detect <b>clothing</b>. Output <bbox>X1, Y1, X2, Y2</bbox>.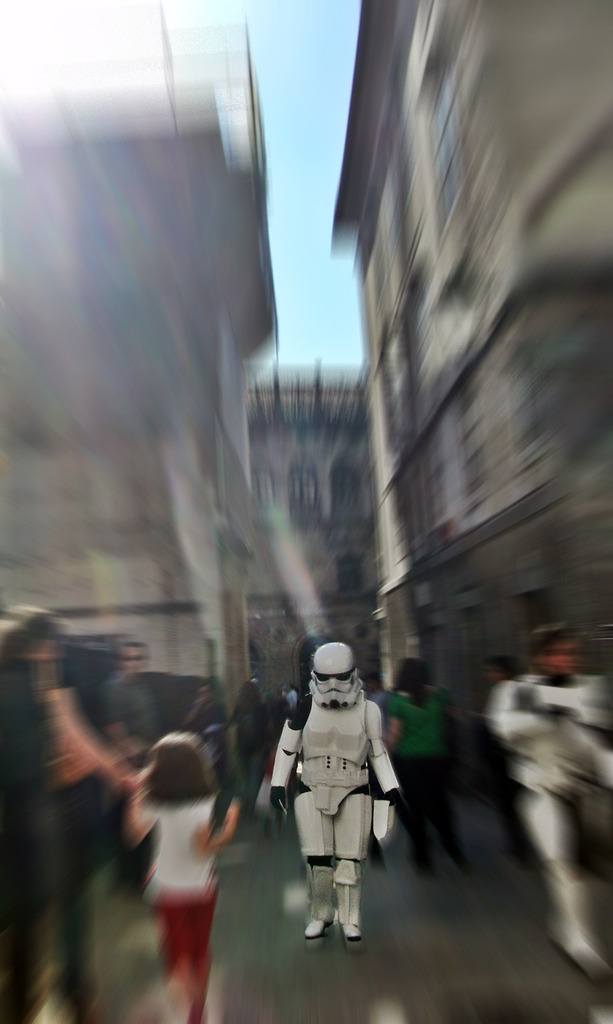
<bbox>99, 669, 162, 886</bbox>.
